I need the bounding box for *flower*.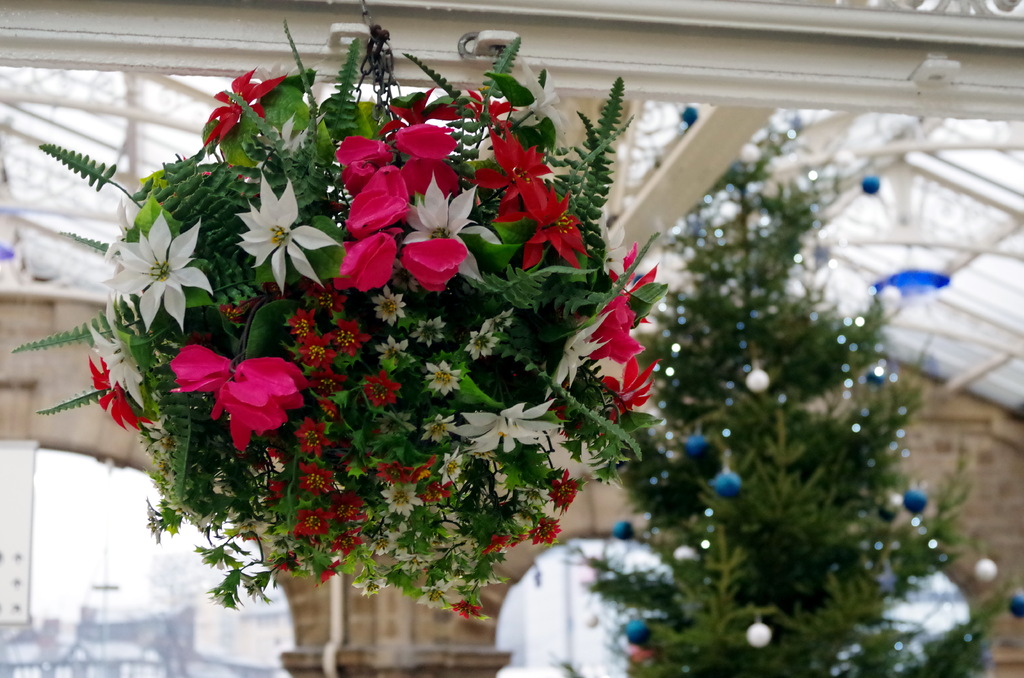
Here it is: select_region(445, 398, 553, 455).
